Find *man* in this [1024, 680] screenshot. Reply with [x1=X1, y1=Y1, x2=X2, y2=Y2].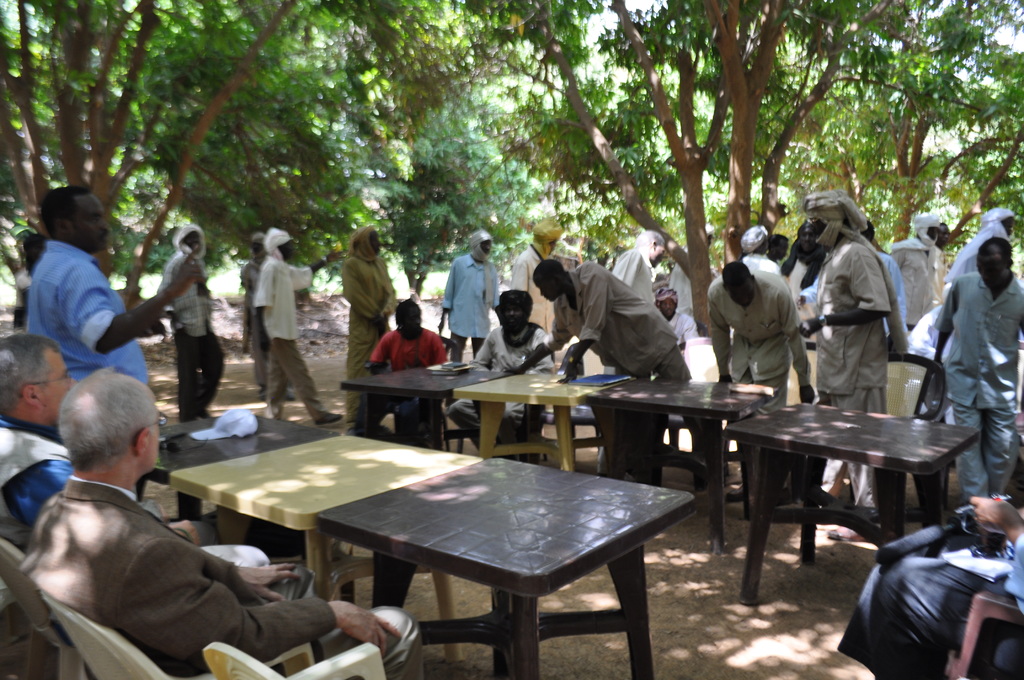
[x1=455, y1=286, x2=557, y2=459].
